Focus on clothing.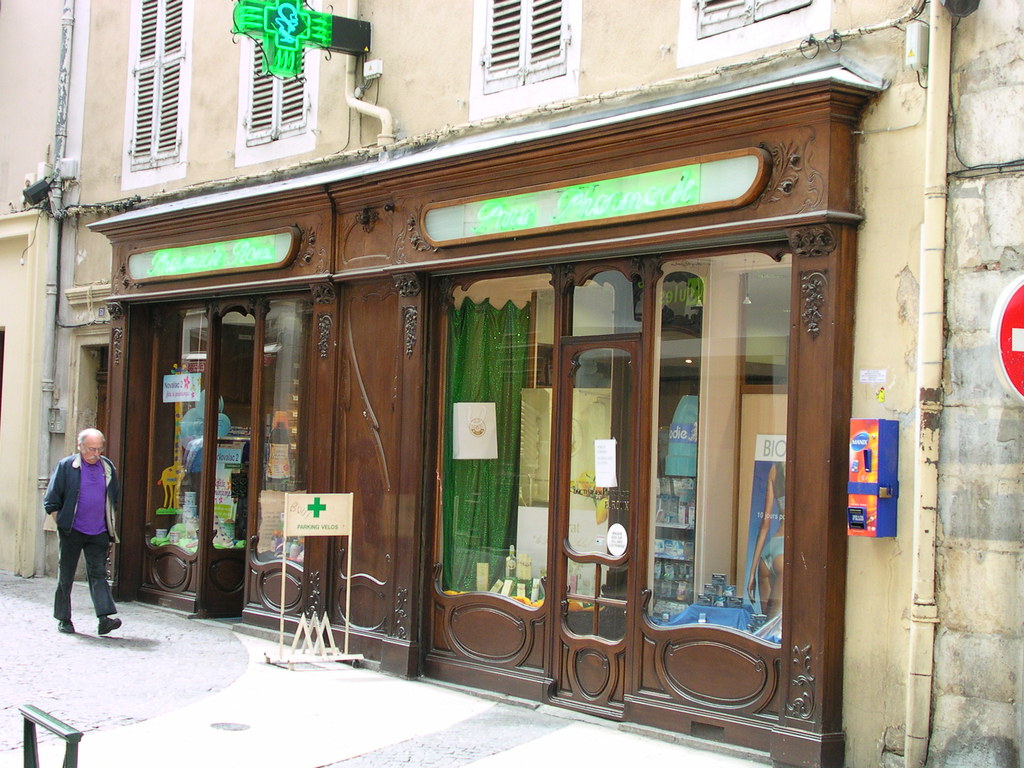
Focused at Rect(31, 429, 111, 620).
